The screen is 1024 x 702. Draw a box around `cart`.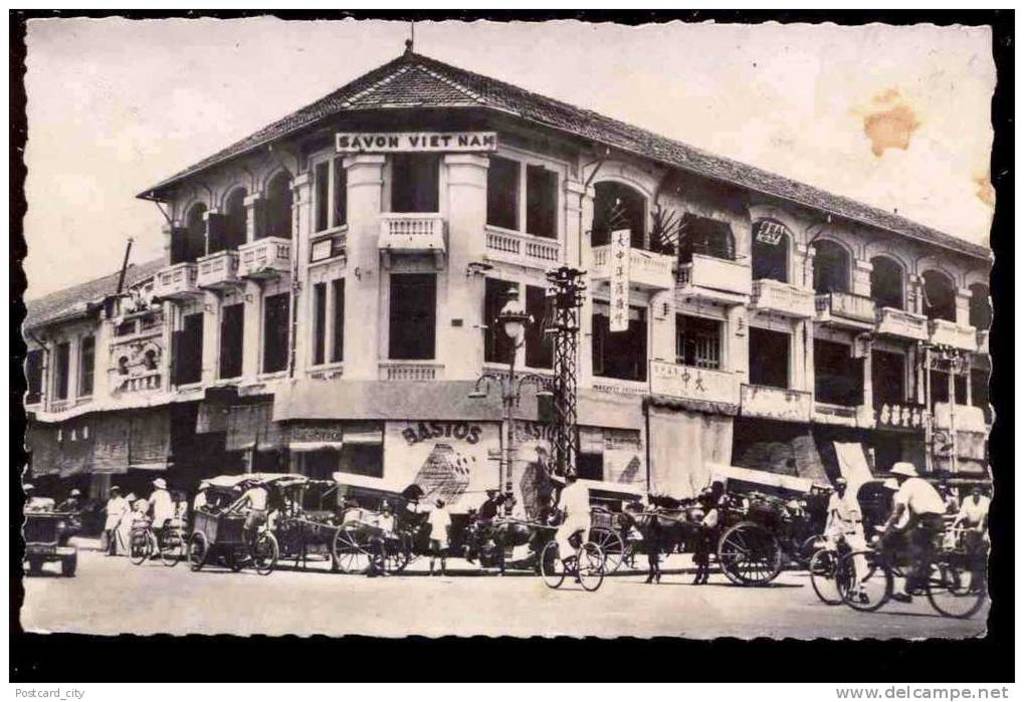
locate(179, 505, 247, 568).
